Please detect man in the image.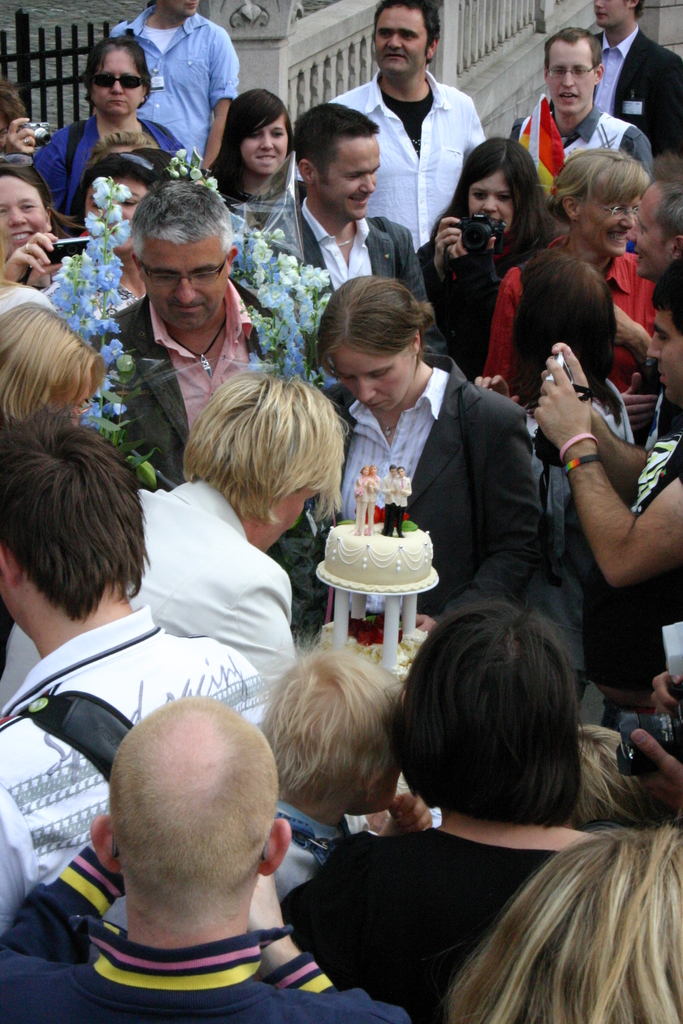
(0, 697, 413, 1023).
